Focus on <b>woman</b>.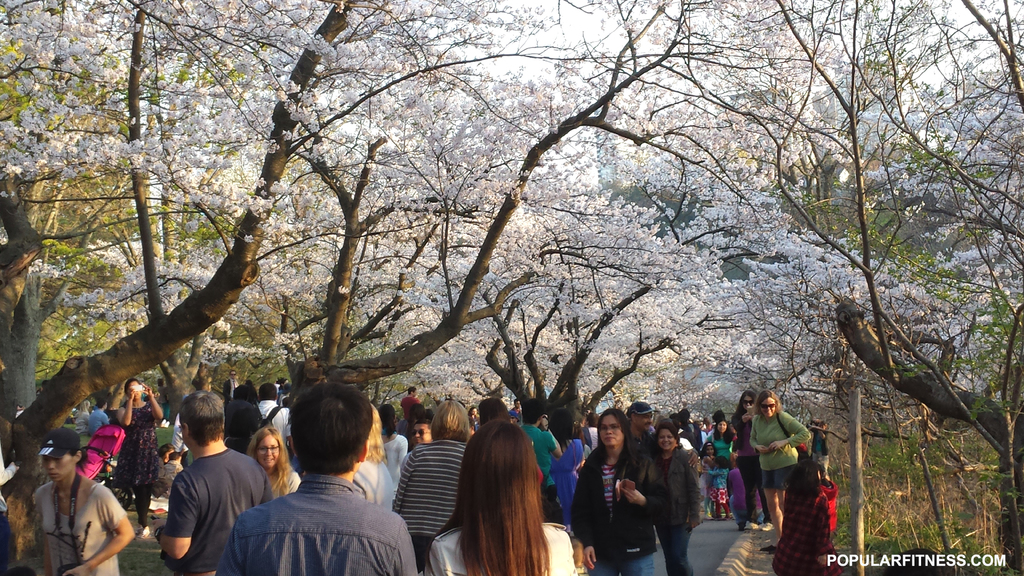
Focused at <region>372, 398, 409, 490</region>.
